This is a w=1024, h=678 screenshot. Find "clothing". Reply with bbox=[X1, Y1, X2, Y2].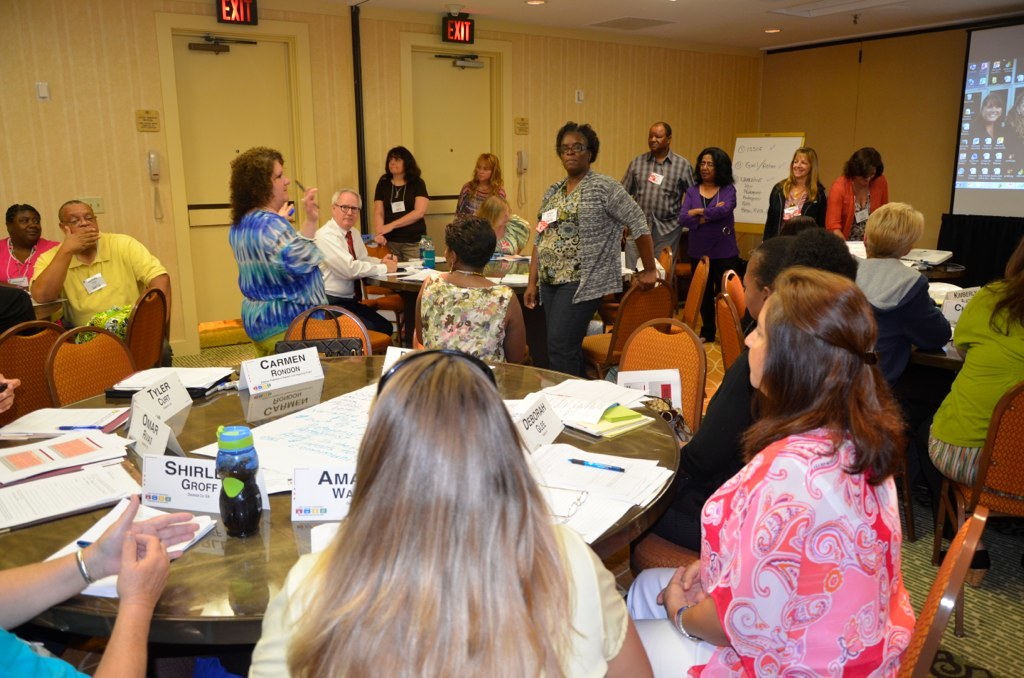
bbox=[0, 237, 63, 287].
